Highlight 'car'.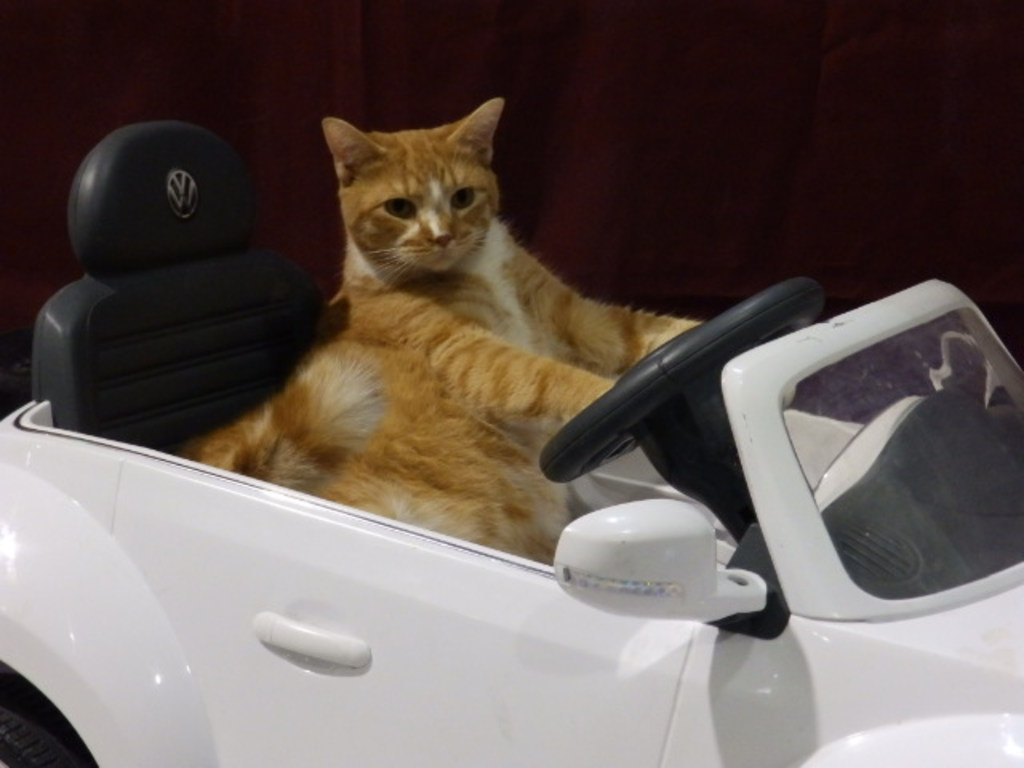
Highlighted region: <region>0, 120, 1022, 766</region>.
